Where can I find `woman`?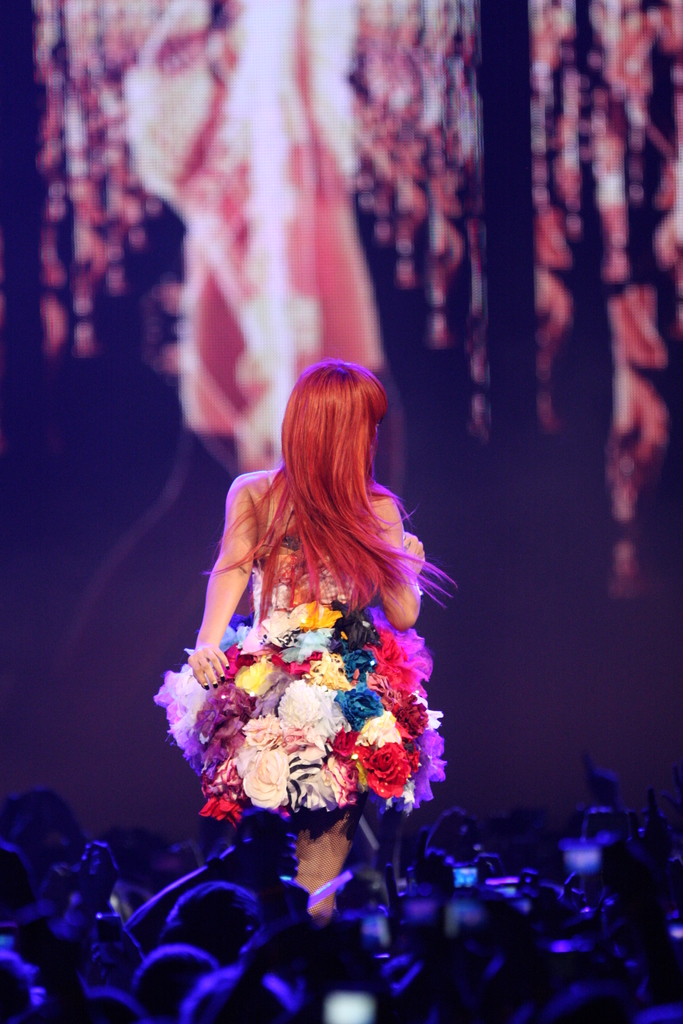
You can find it at [152,333,469,860].
